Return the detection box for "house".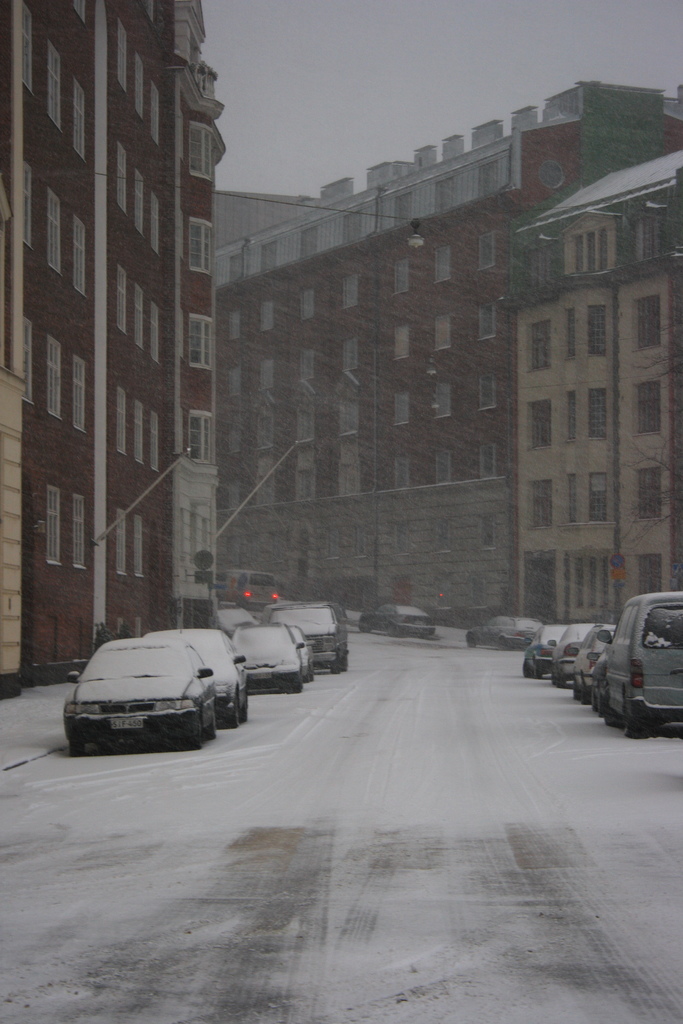
l=211, t=73, r=682, b=627.
